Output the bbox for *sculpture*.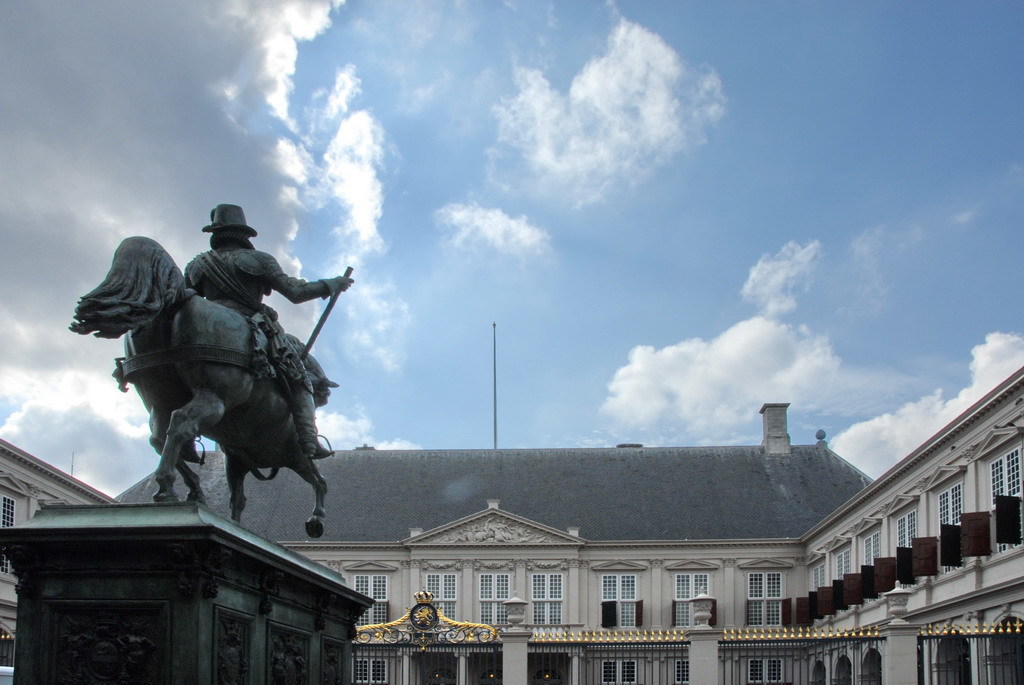
l=78, t=214, r=342, b=531.
